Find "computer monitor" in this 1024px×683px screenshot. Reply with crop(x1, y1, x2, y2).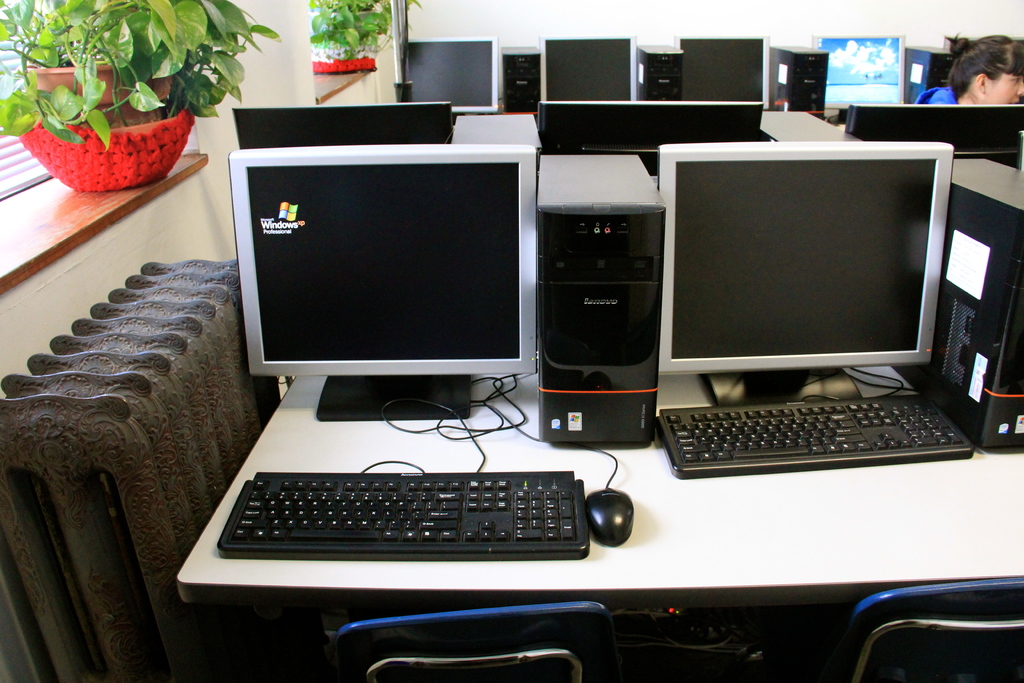
crop(805, 29, 905, 111).
